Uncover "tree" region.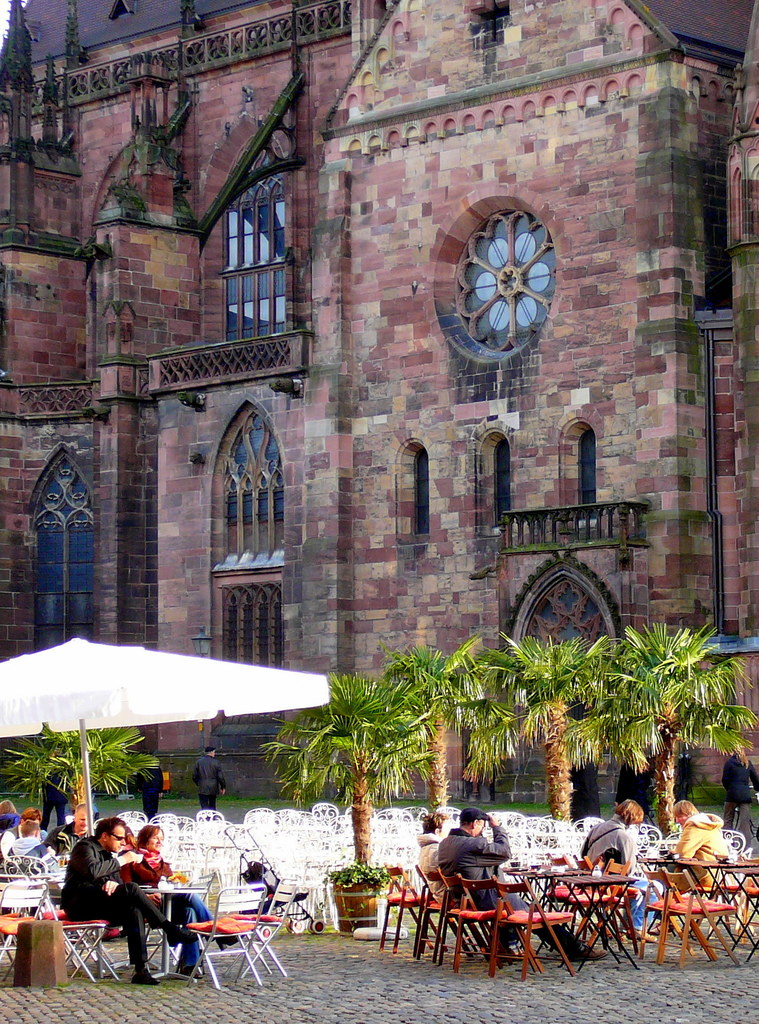
Uncovered: Rect(0, 714, 179, 845).
